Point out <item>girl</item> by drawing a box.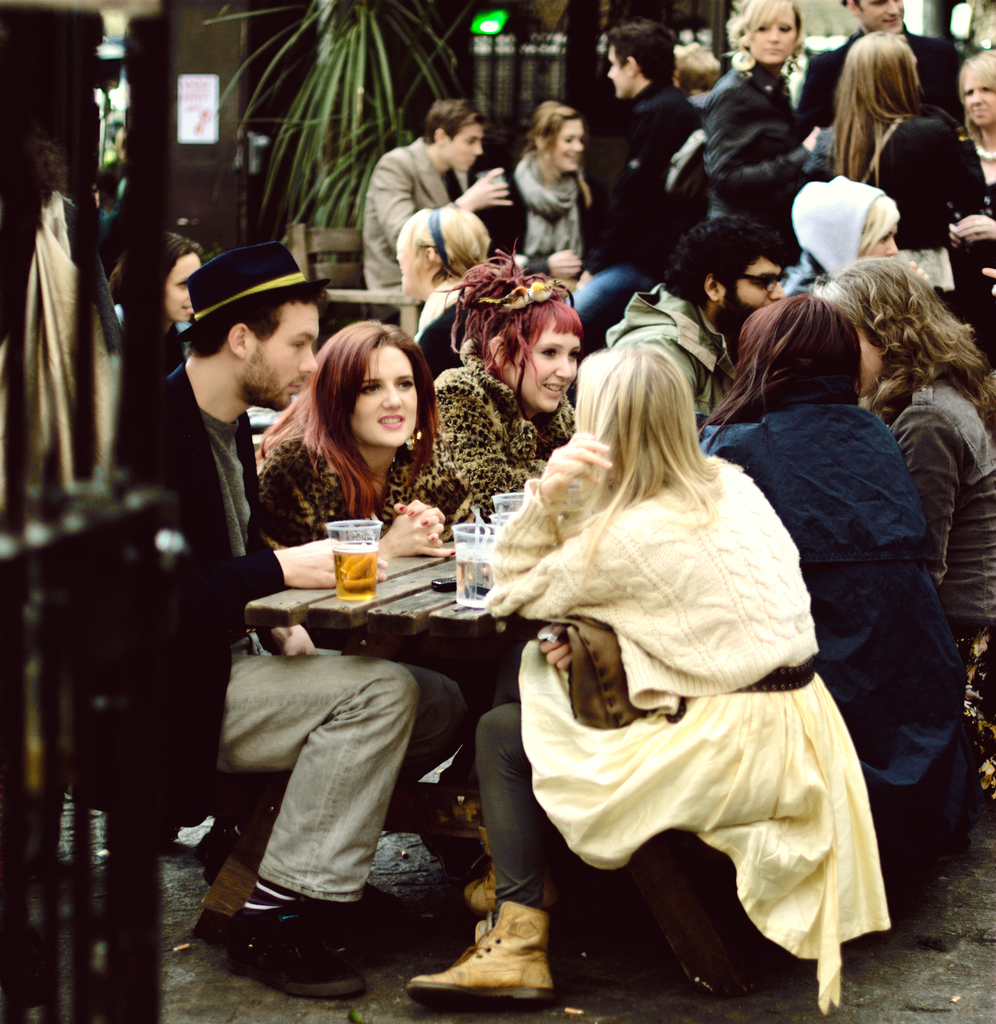
select_region(106, 232, 200, 376).
